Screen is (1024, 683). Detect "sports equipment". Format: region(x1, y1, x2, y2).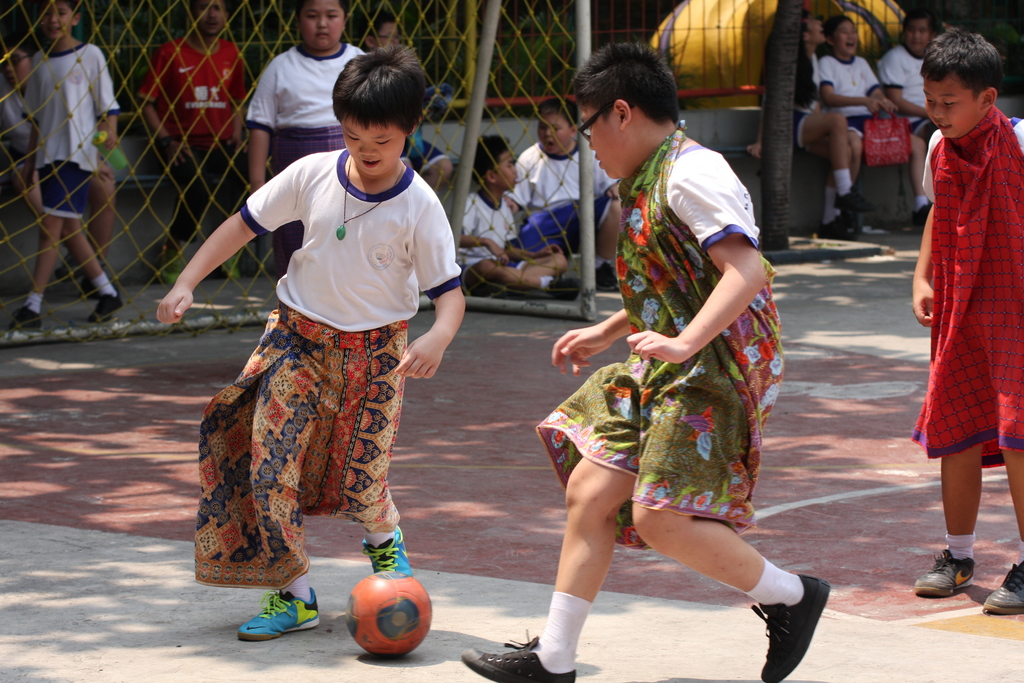
region(342, 570, 435, 657).
